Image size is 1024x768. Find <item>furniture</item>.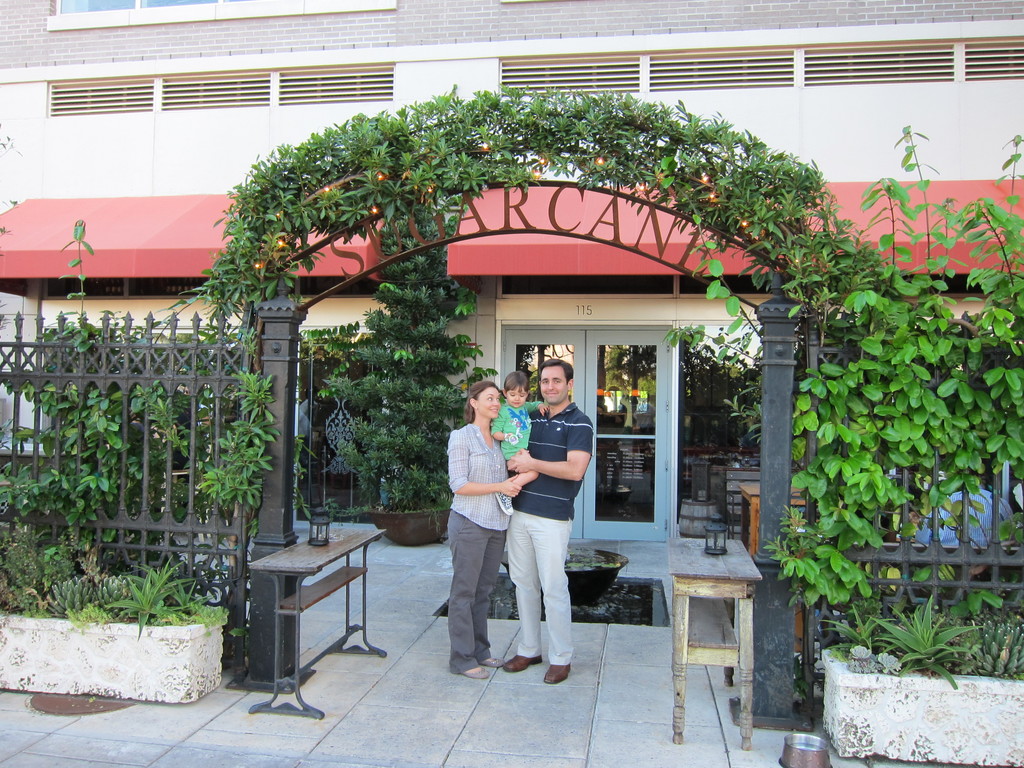
244,520,386,716.
